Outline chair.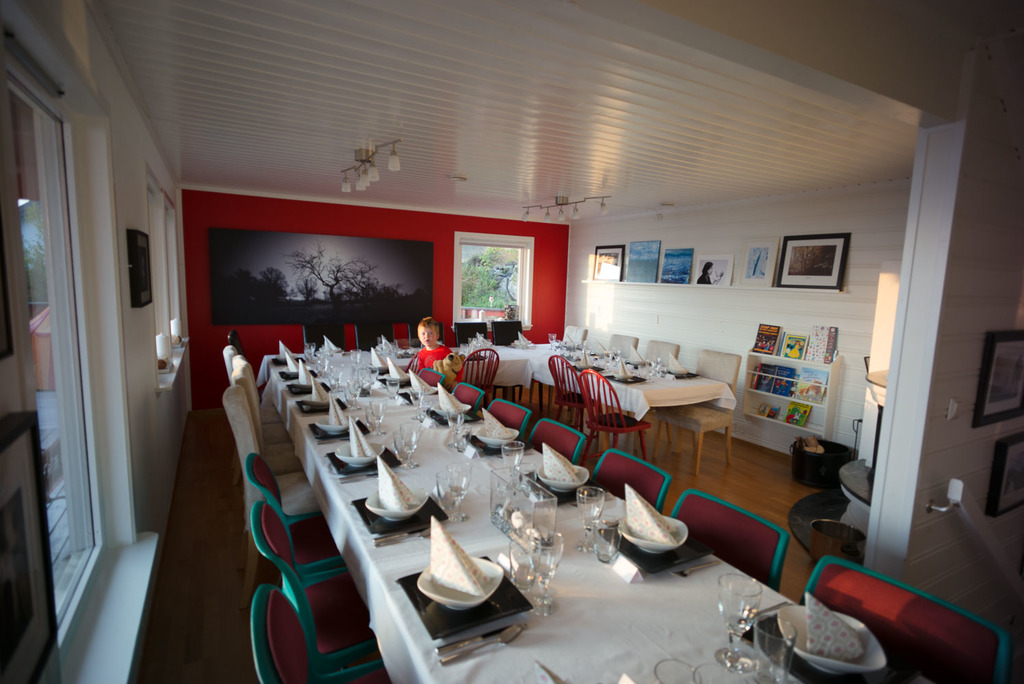
Outline: crop(612, 334, 641, 356).
